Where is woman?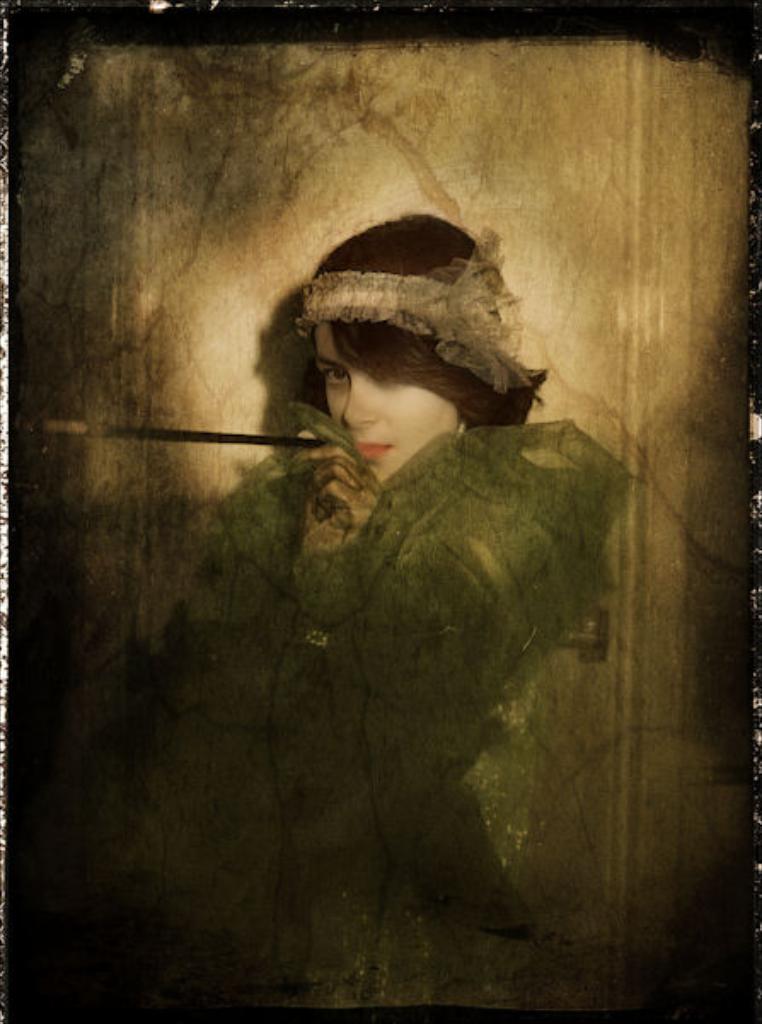
l=118, t=152, r=677, b=946.
